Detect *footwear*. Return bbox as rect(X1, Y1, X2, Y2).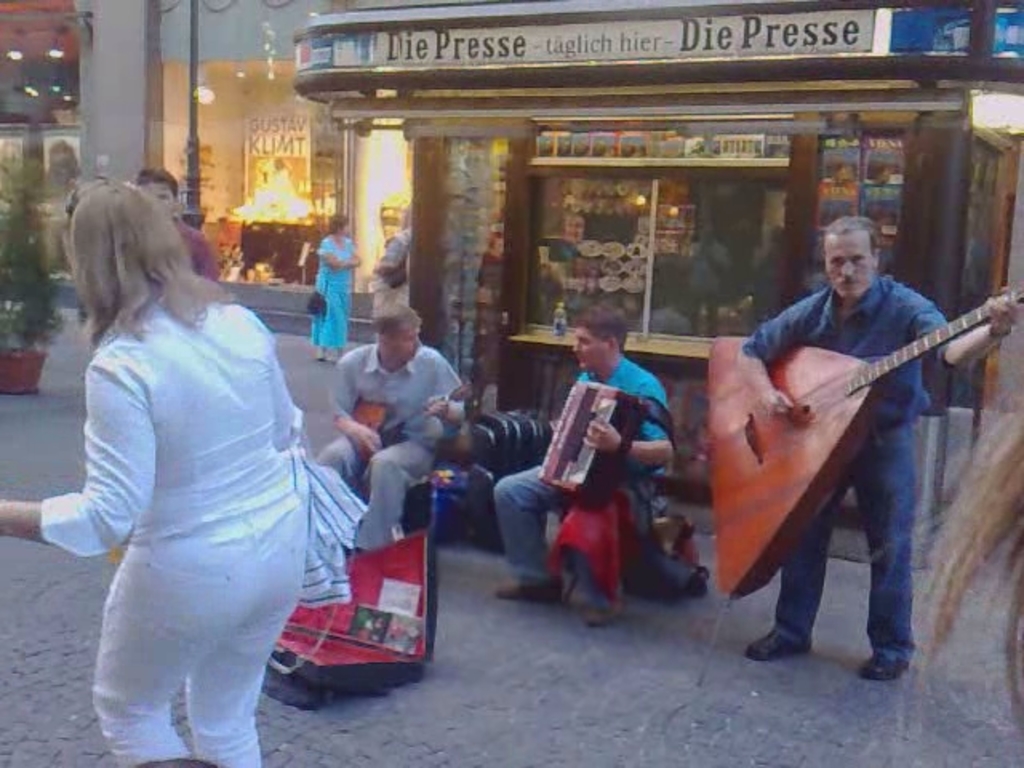
rect(746, 624, 803, 659).
